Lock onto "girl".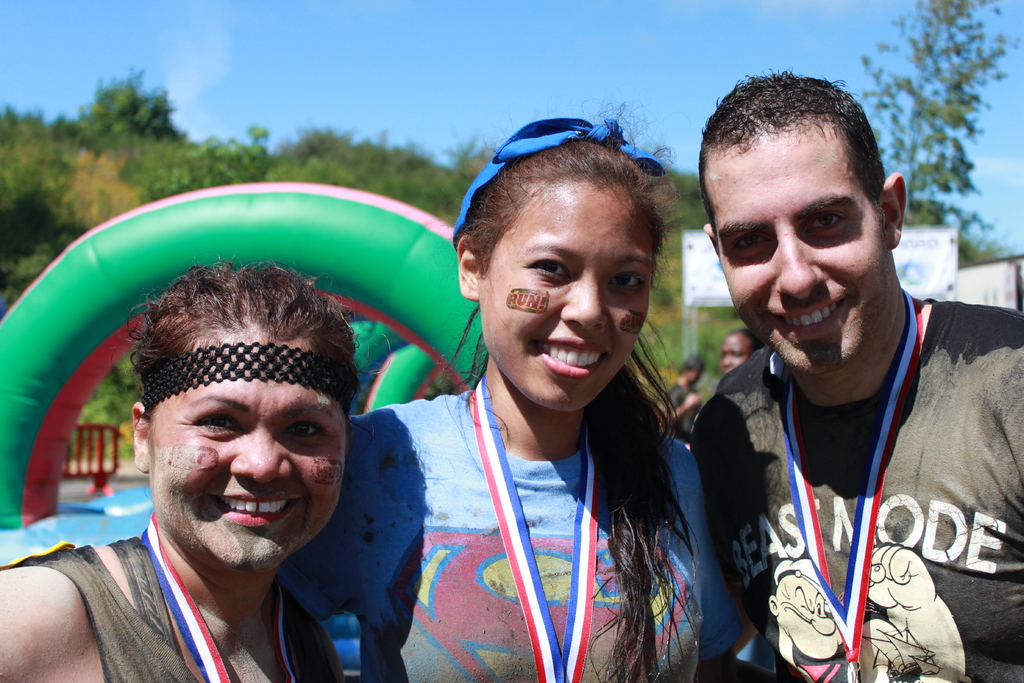
Locked: [x1=273, y1=85, x2=778, y2=682].
